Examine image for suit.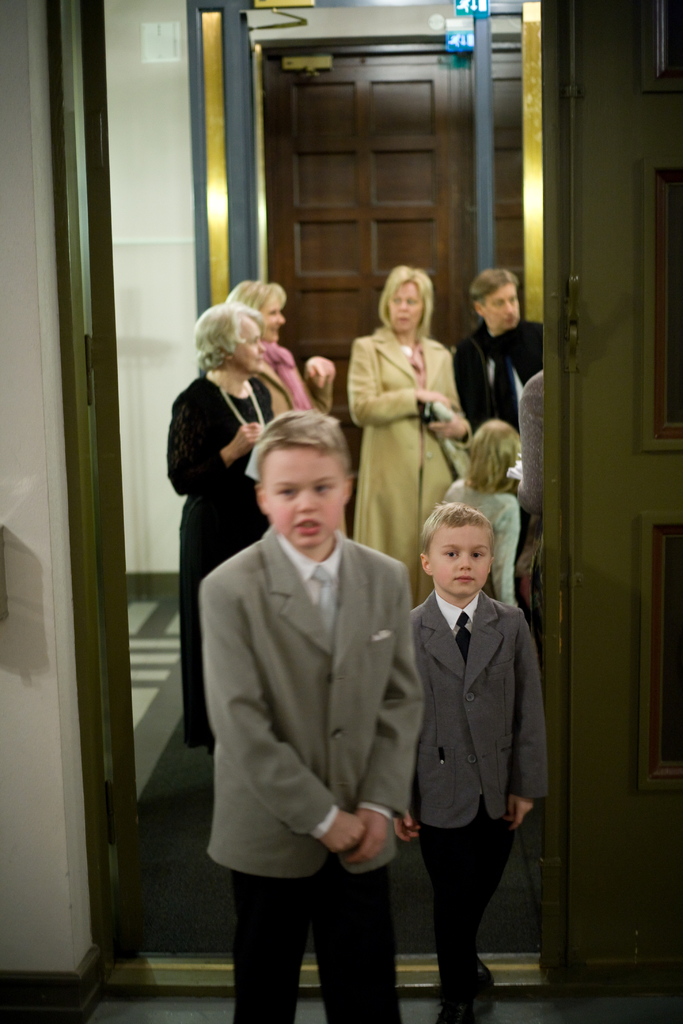
Examination result: [left=200, top=524, right=417, bottom=886].
